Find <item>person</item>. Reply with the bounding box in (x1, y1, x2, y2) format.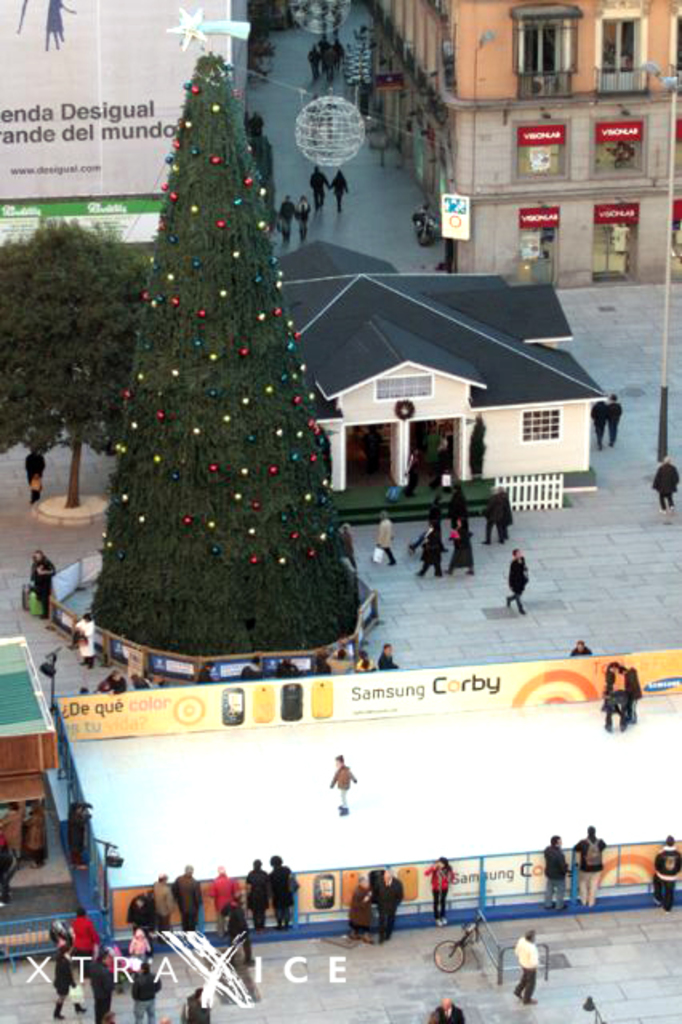
(442, 514, 485, 581).
